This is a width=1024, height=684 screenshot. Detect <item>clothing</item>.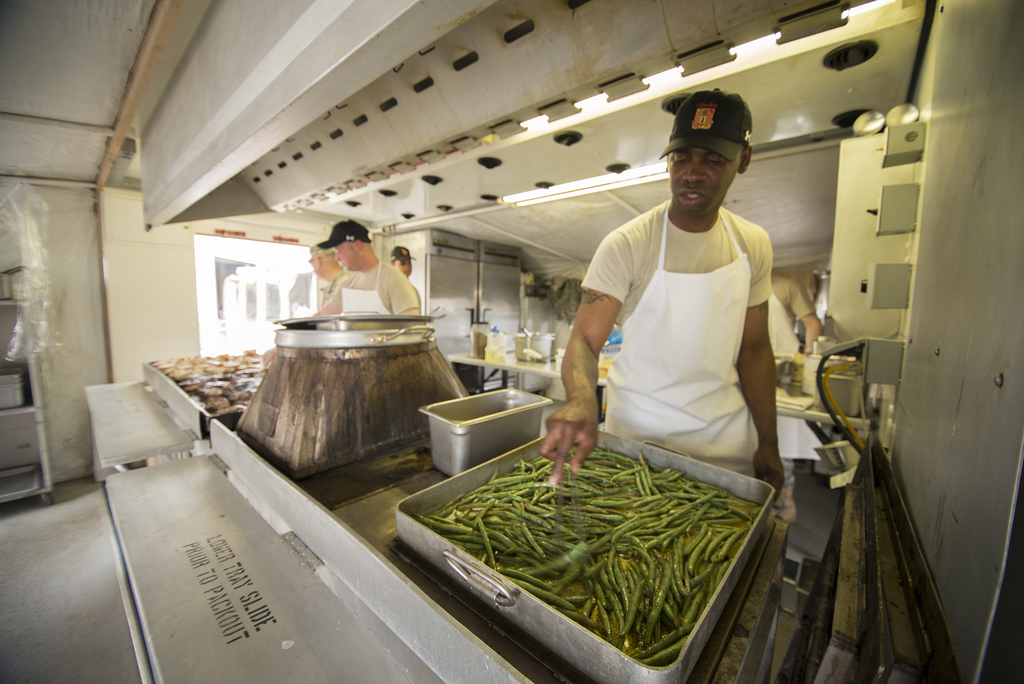
bbox=[325, 261, 430, 314].
